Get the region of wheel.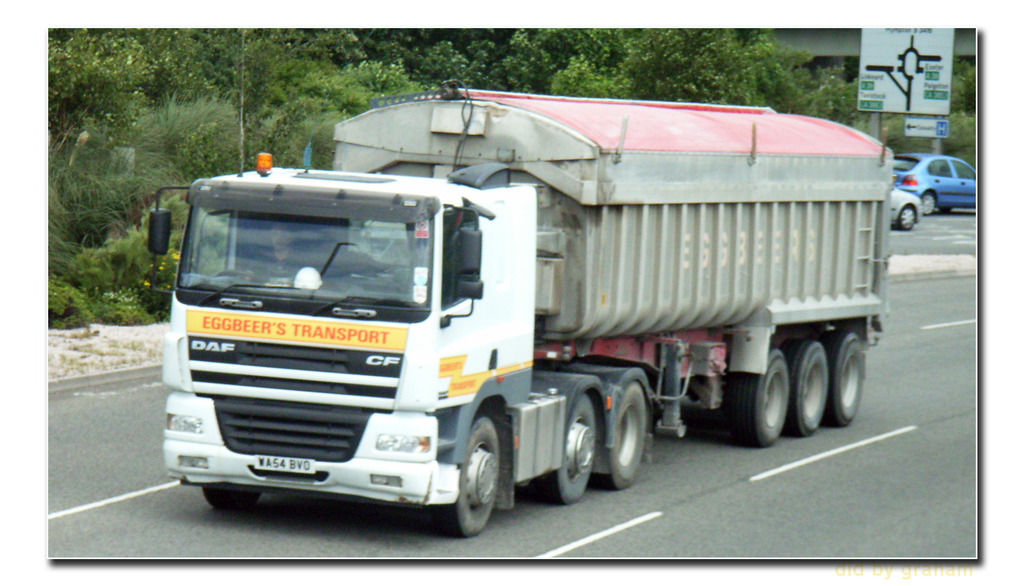
{"x1": 202, "y1": 480, "x2": 270, "y2": 508}.
